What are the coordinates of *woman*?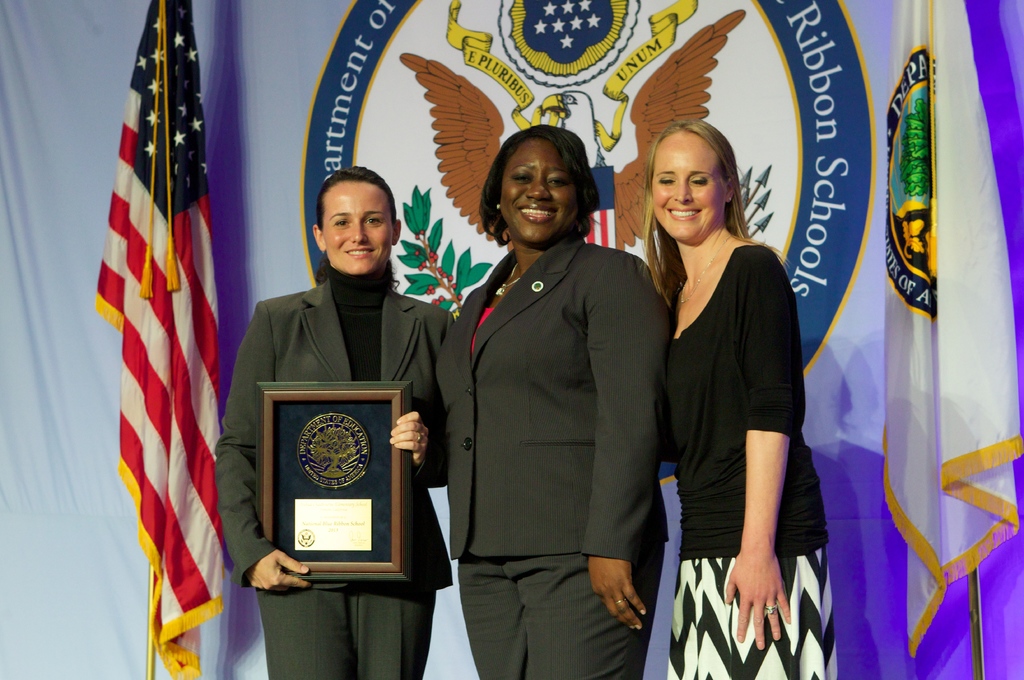
x1=437 y1=122 x2=670 y2=679.
